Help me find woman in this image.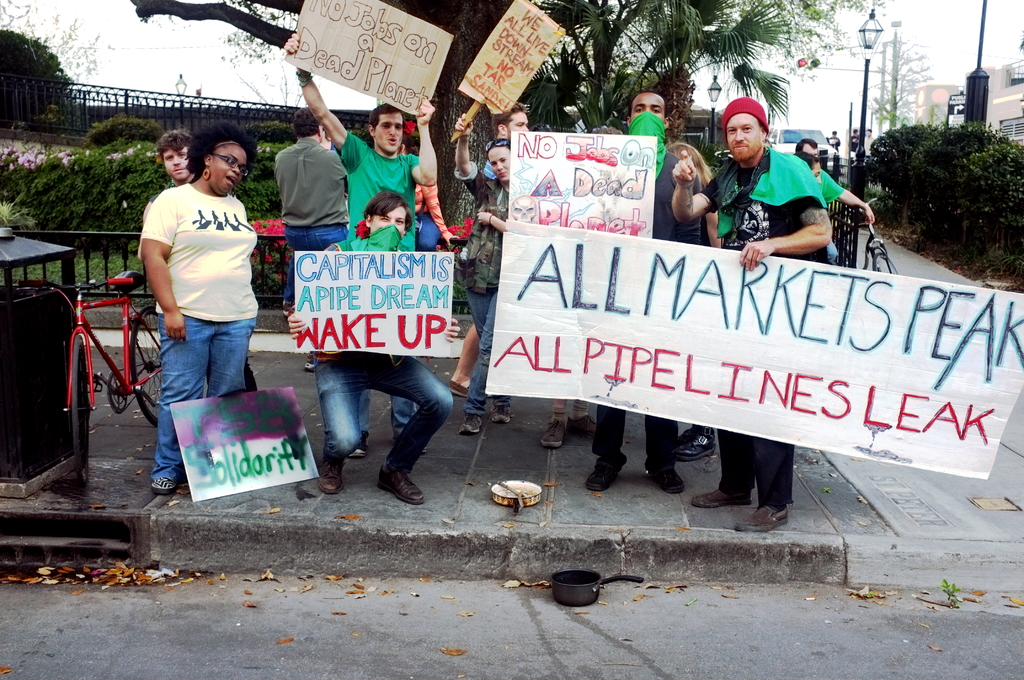
Found it: {"left": 456, "top": 114, "right": 515, "bottom": 437}.
